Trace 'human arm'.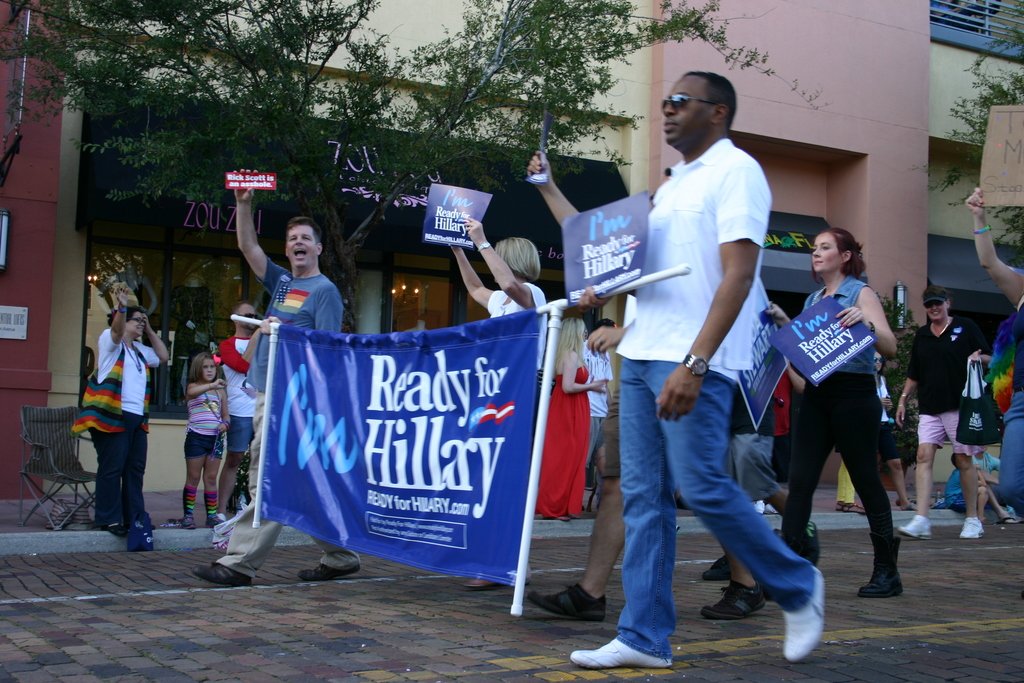
Traced to rect(182, 377, 221, 402).
